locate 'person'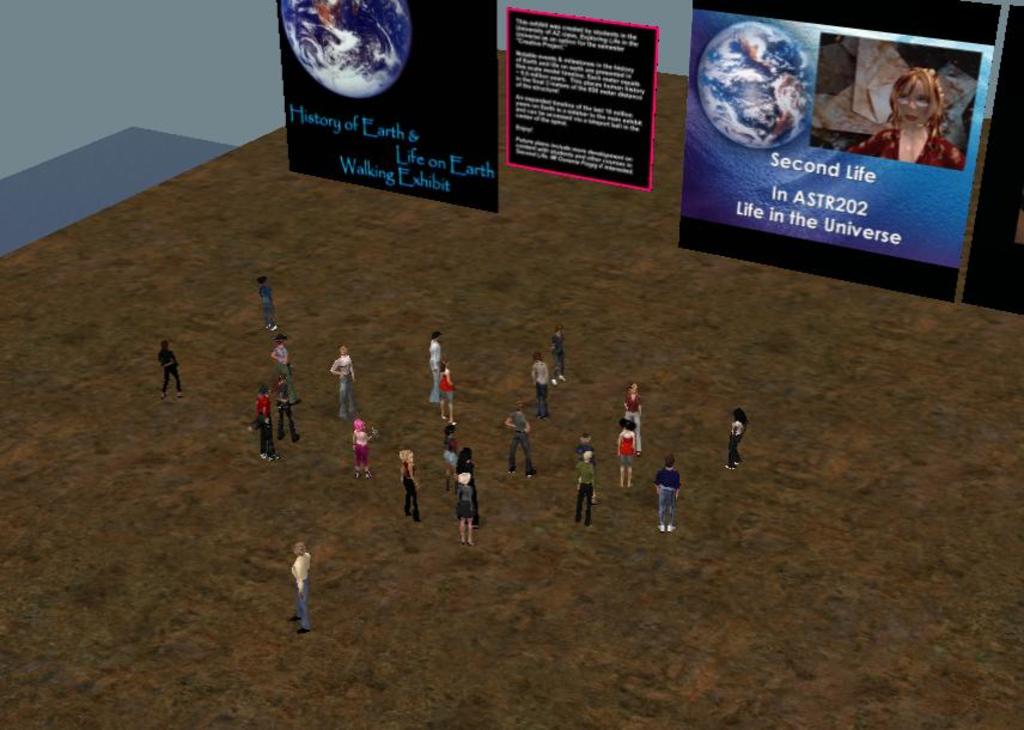
l=274, t=373, r=303, b=443
